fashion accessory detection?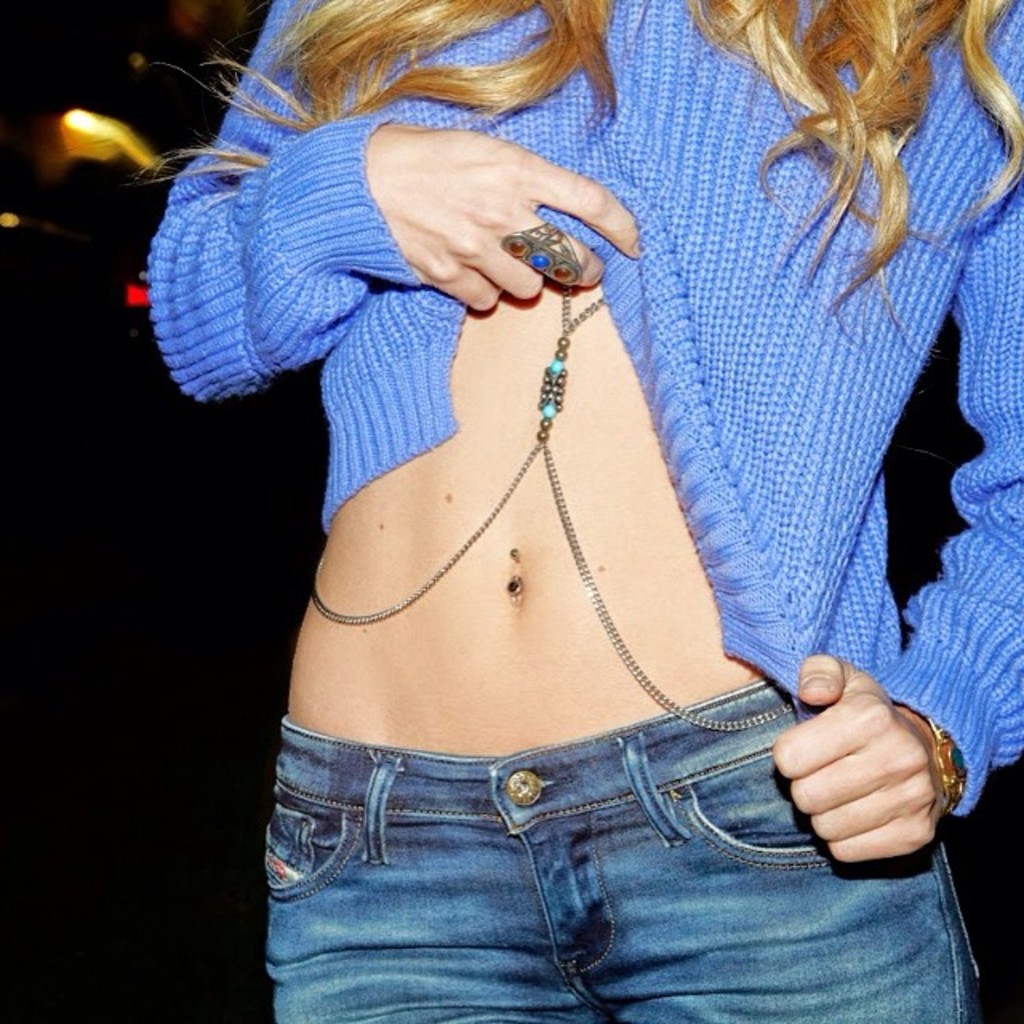
bbox(494, 219, 581, 290)
